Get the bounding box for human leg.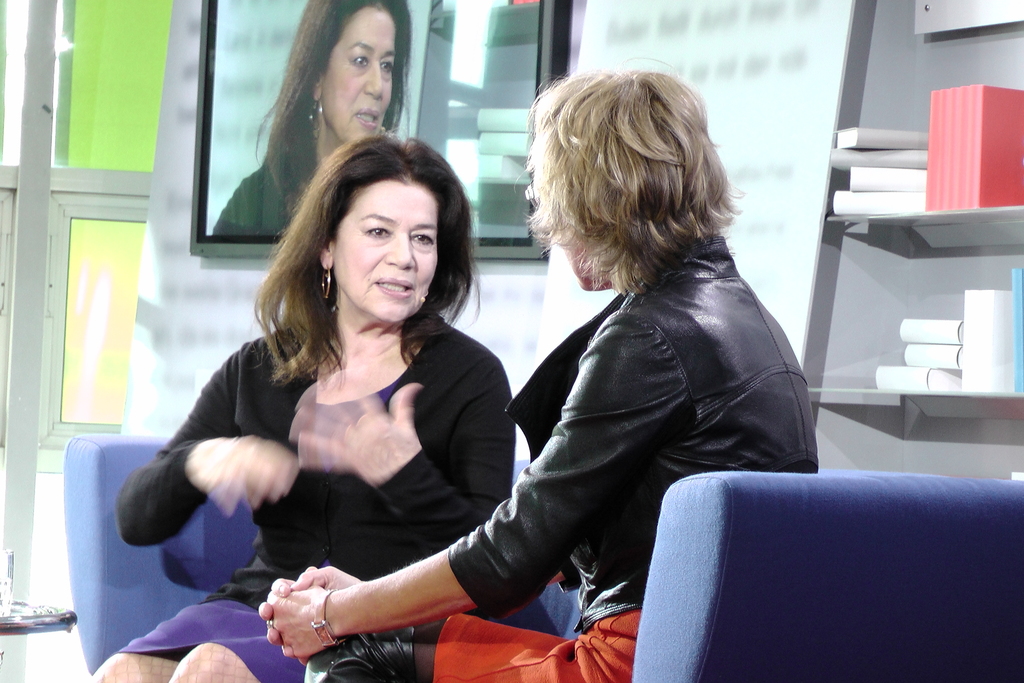
x1=88 y1=569 x2=261 y2=682.
